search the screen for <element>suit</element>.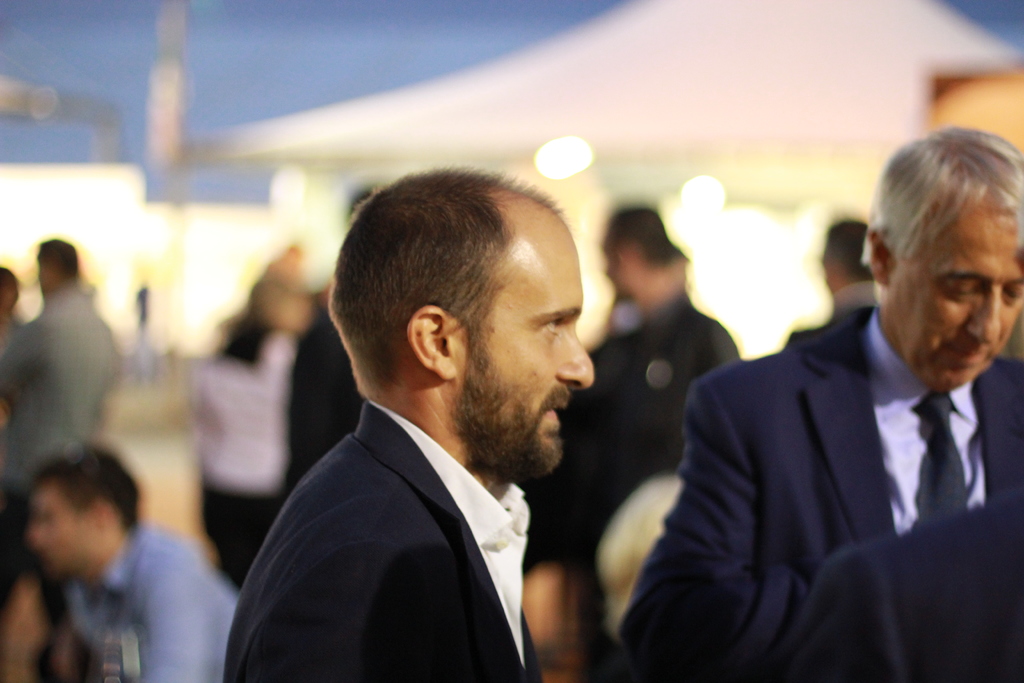
Found at x1=623, y1=298, x2=1023, y2=682.
